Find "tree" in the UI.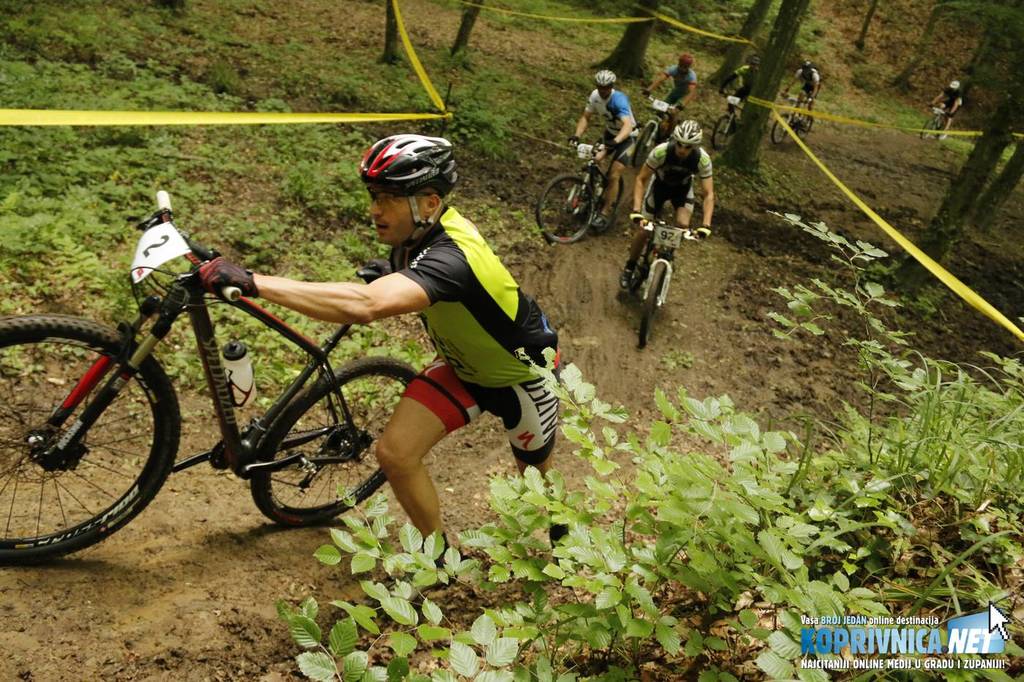
UI element at bbox=(970, 137, 1023, 225).
